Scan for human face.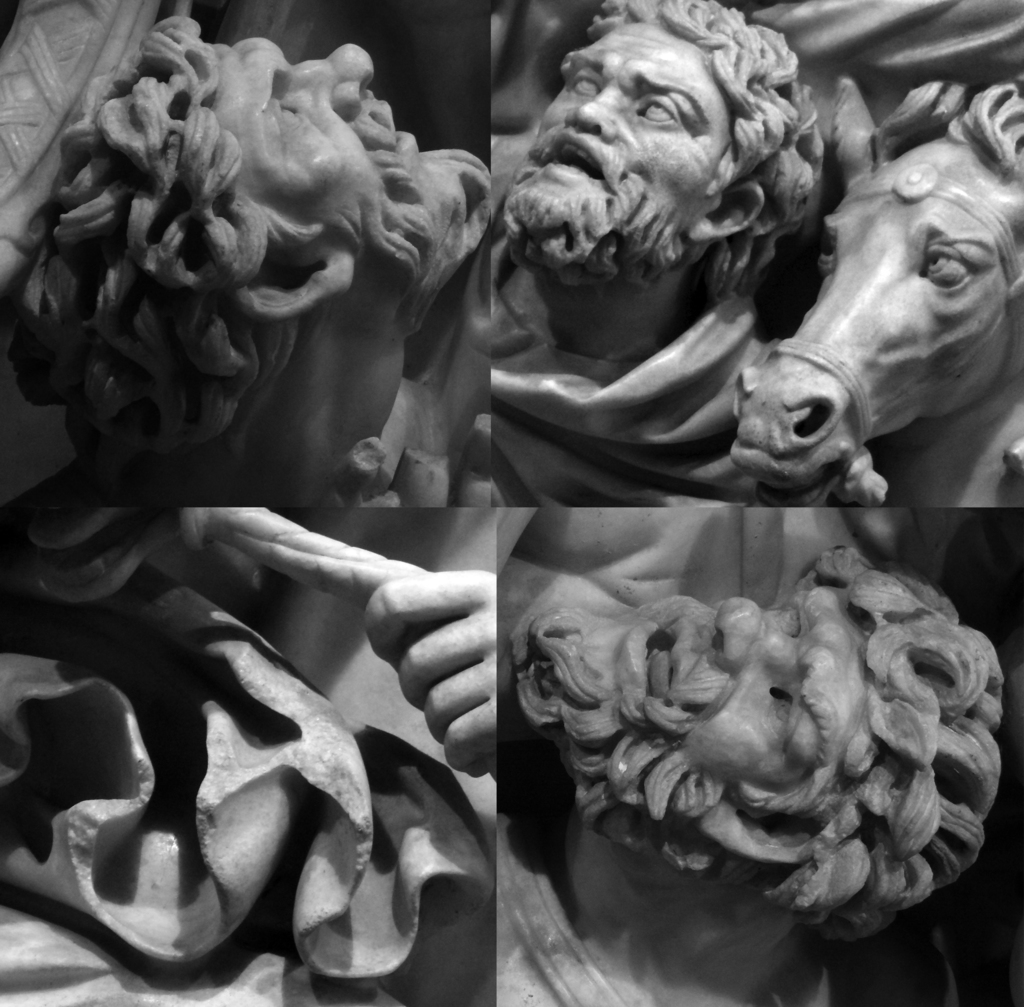
Scan result: x1=205 y1=39 x2=450 y2=228.
